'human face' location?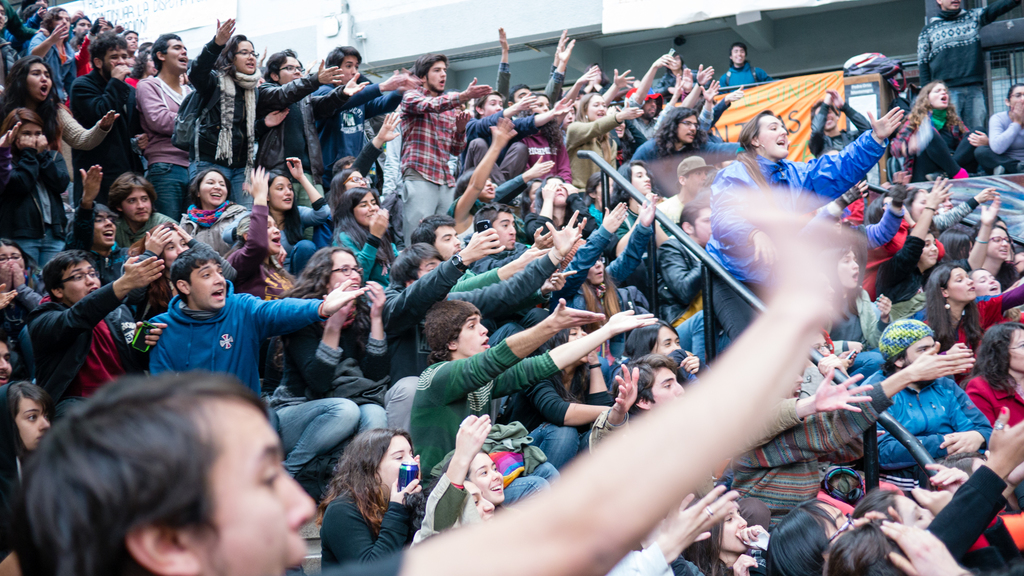
<box>481,177,495,202</box>
